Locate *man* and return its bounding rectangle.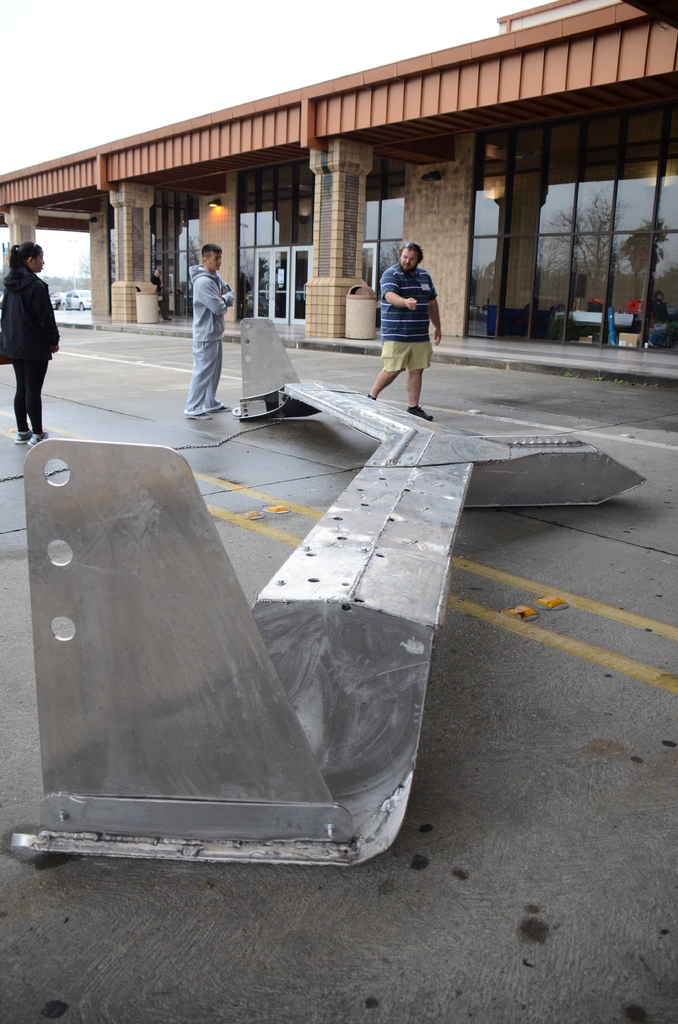
[168, 216, 239, 406].
